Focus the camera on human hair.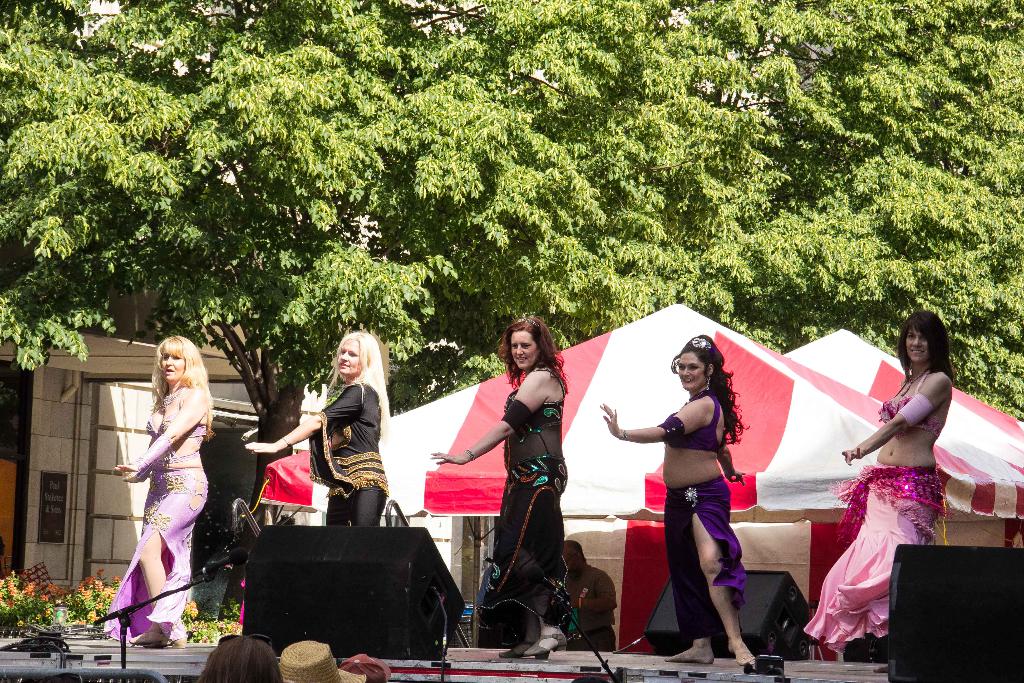
Focus region: select_region(148, 333, 213, 441).
